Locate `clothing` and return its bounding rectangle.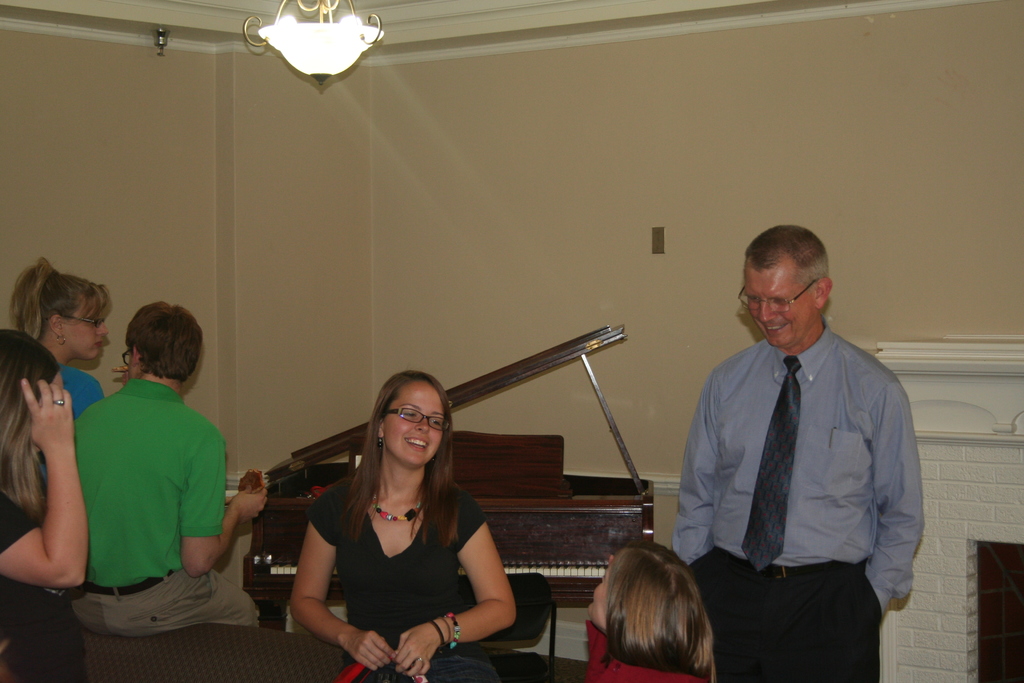
[left=0, top=490, right=41, bottom=549].
